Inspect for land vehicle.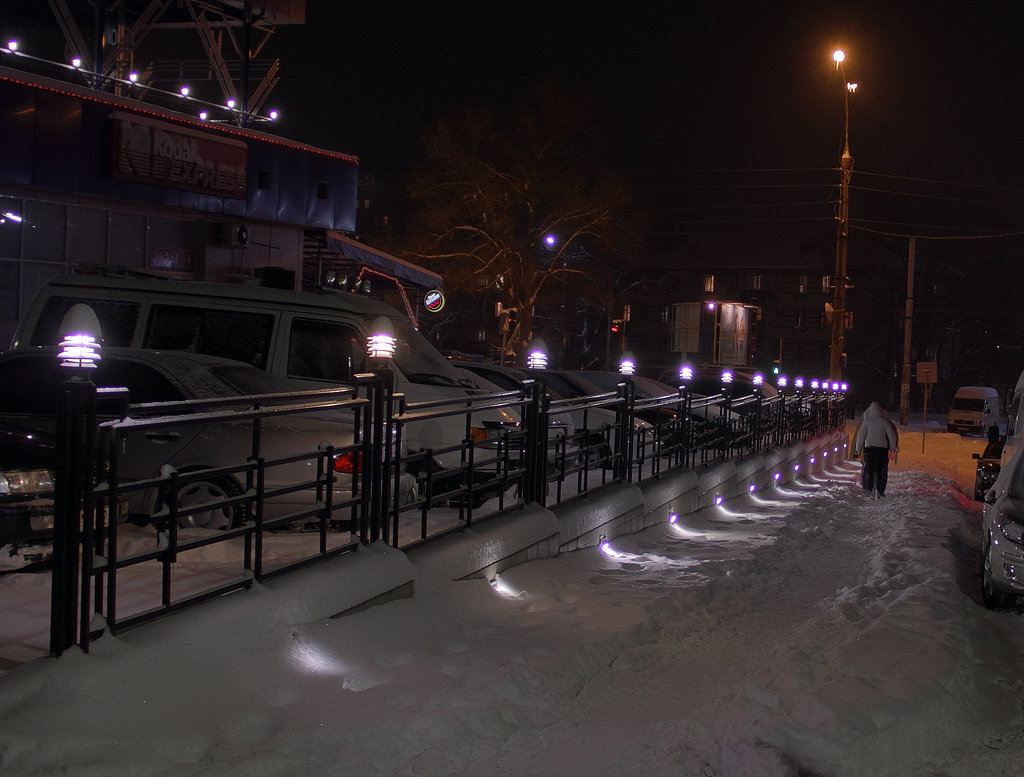
Inspection: box(637, 379, 752, 435).
